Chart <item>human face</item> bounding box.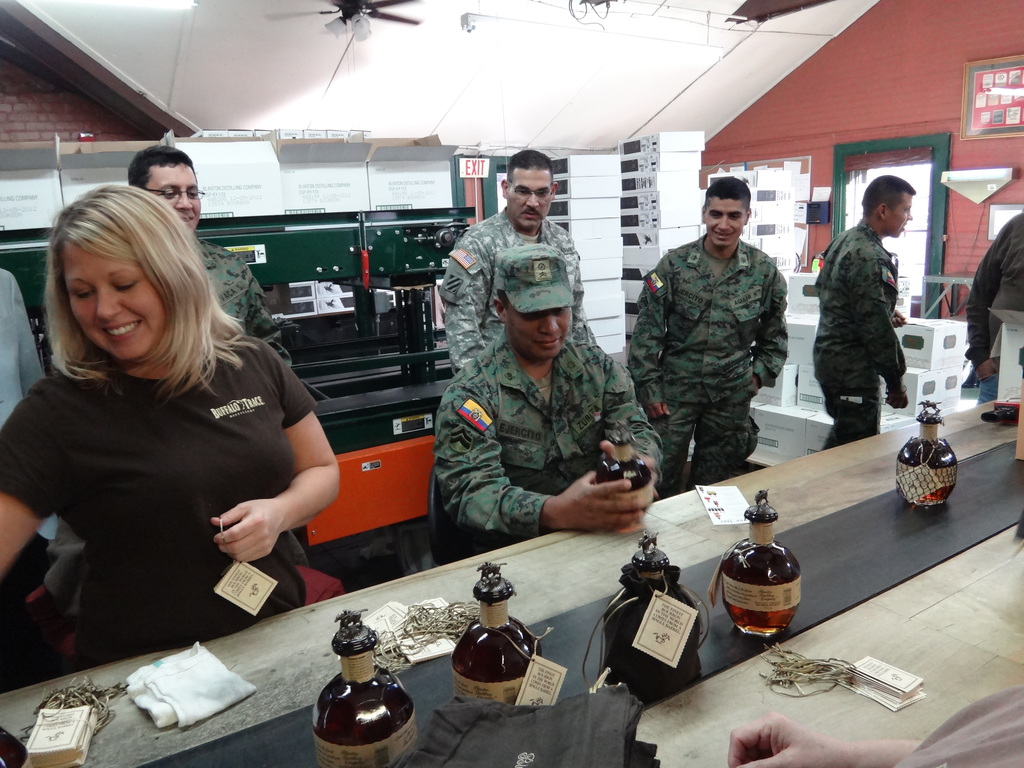
Charted: box(500, 298, 572, 365).
